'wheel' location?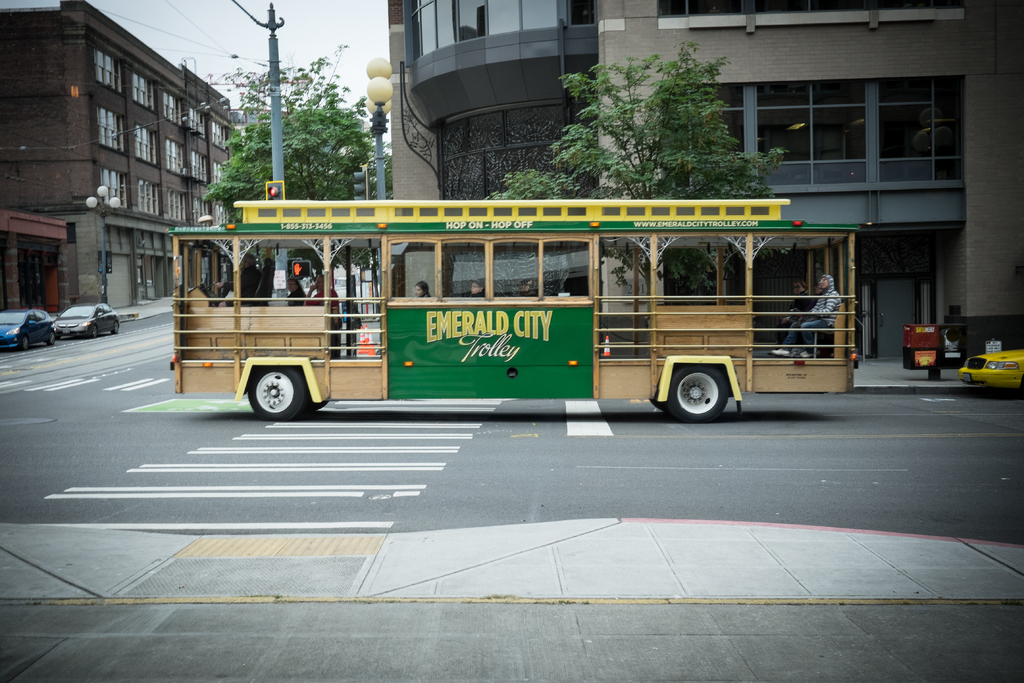
x1=19, y1=336, x2=28, y2=350
